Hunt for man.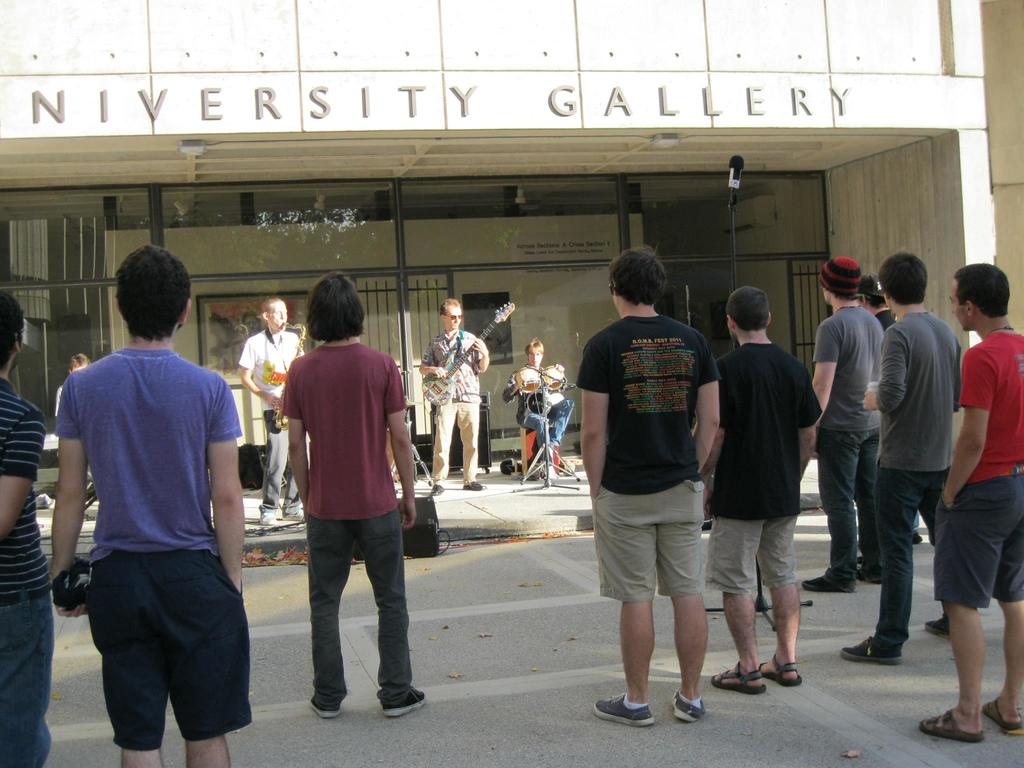
Hunted down at bbox(579, 245, 723, 730).
